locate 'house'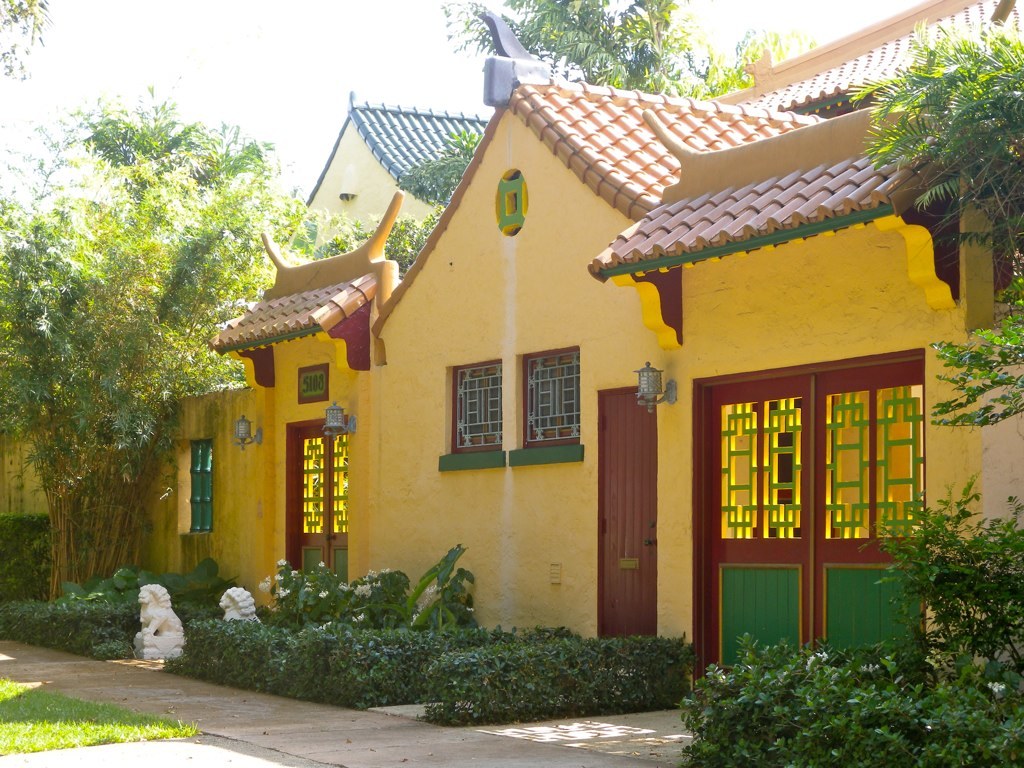
[left=204, top=253, right=395, bottom=610]
